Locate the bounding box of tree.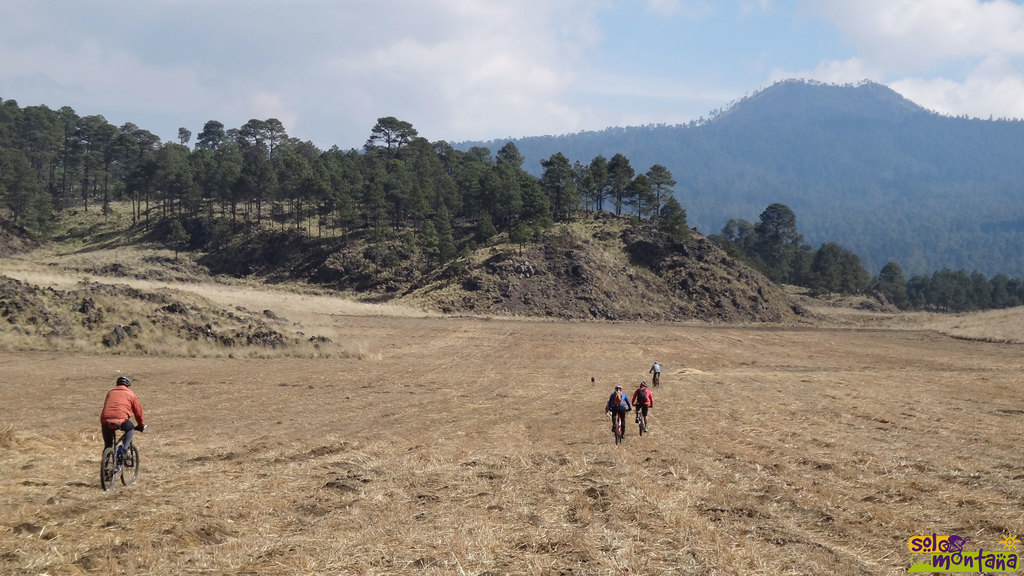
Bounding box: box=[616, 175, 653, 243].
